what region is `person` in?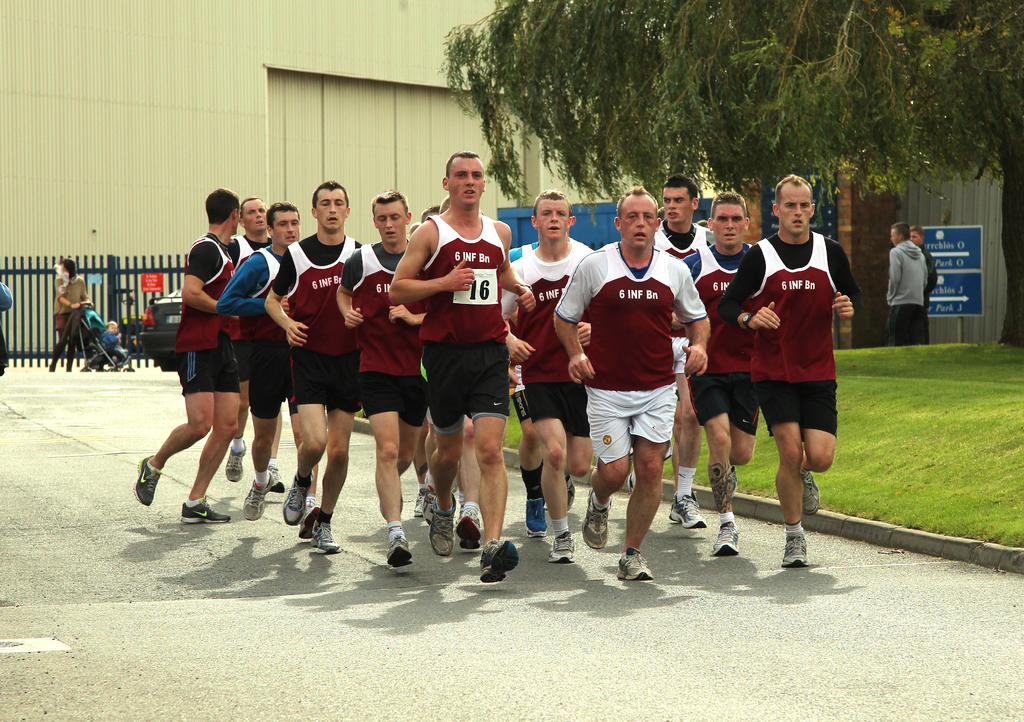
locate(913, 225, 938, 344).
